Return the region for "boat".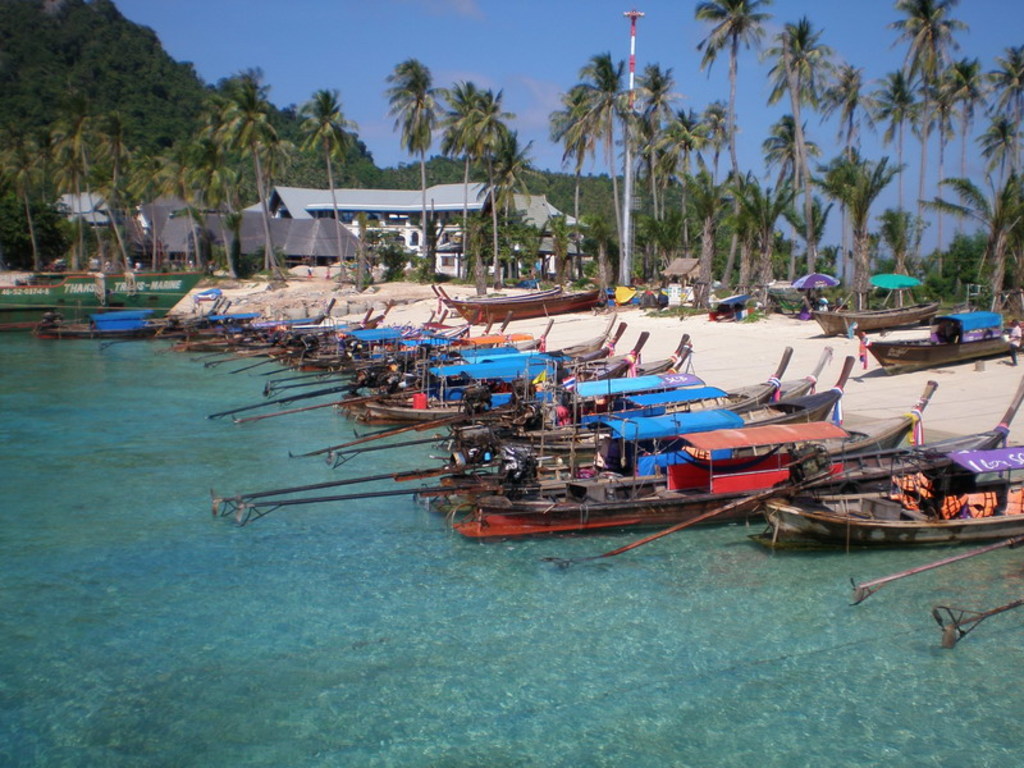
765, 439, 1023, 541.
